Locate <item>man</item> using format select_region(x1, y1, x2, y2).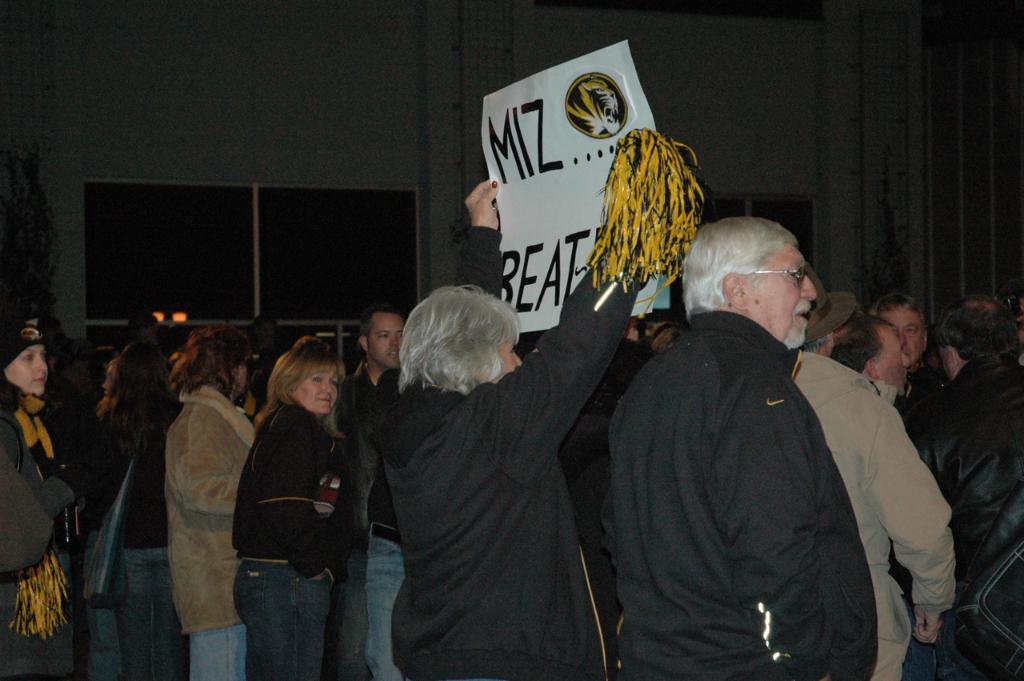
select_region(870, 291, 930, 370).
